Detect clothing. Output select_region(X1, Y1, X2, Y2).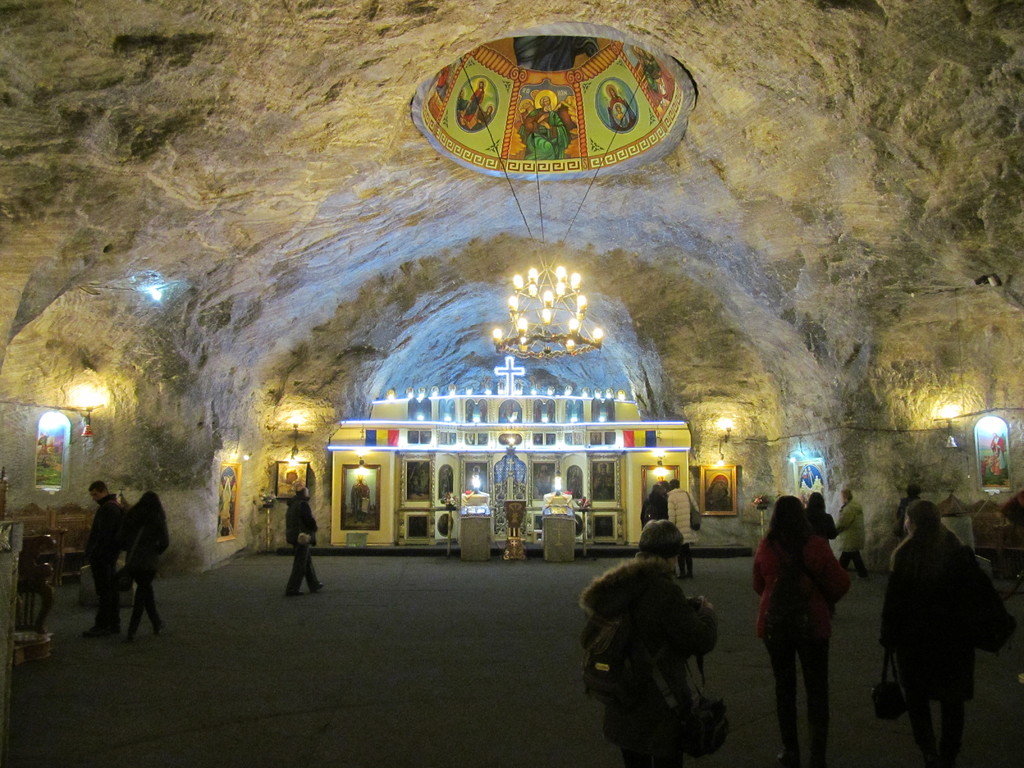
select_region(112, 495, 169, 611).
